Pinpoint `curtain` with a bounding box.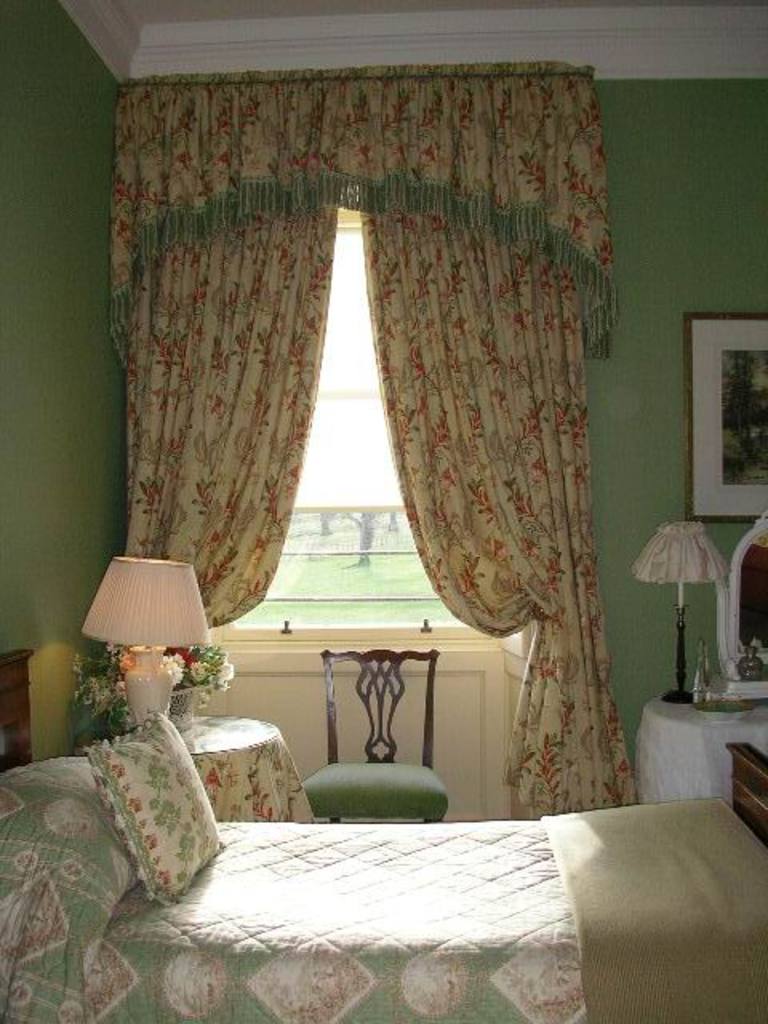
BBox(128, 38, 611, 816).
